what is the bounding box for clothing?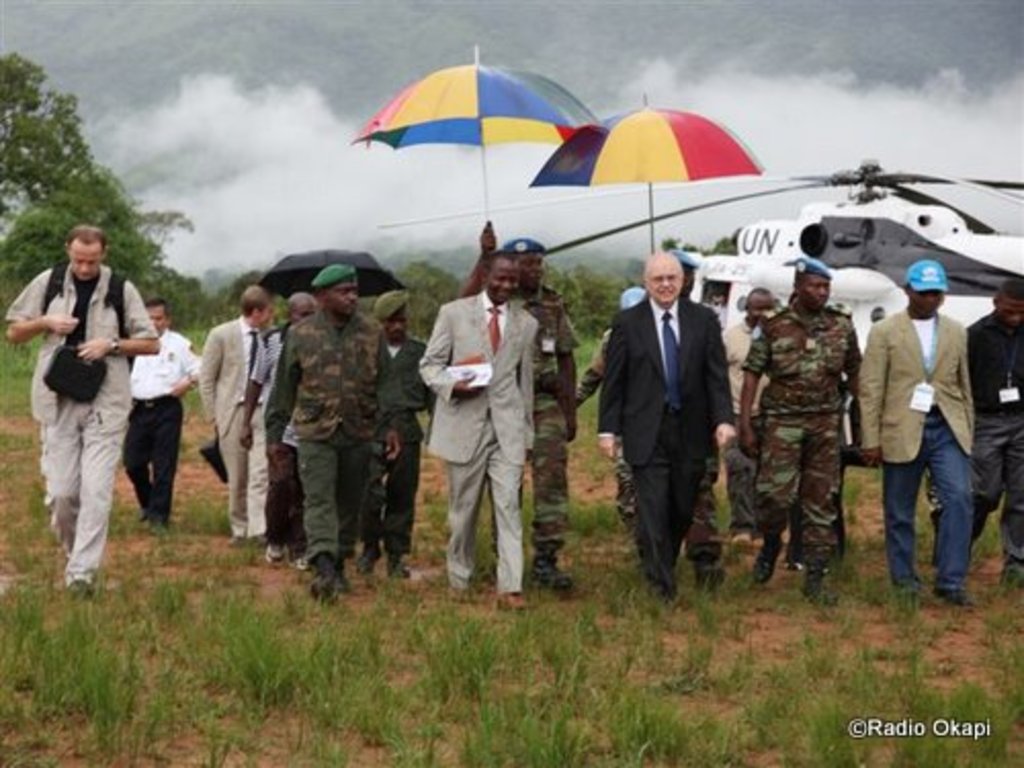
(377,412,412,555).
